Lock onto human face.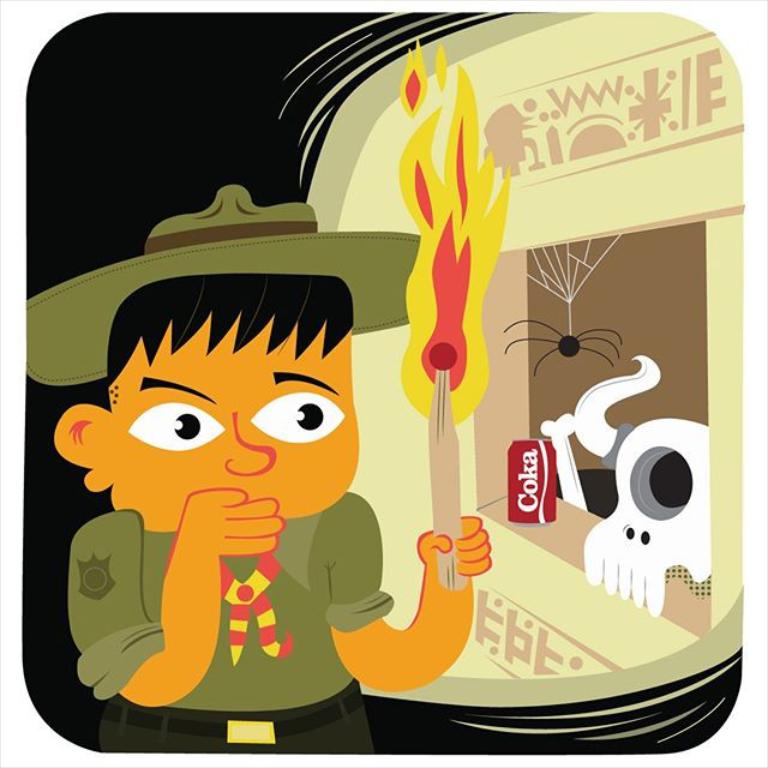
Locked: 112,317,360,521.
